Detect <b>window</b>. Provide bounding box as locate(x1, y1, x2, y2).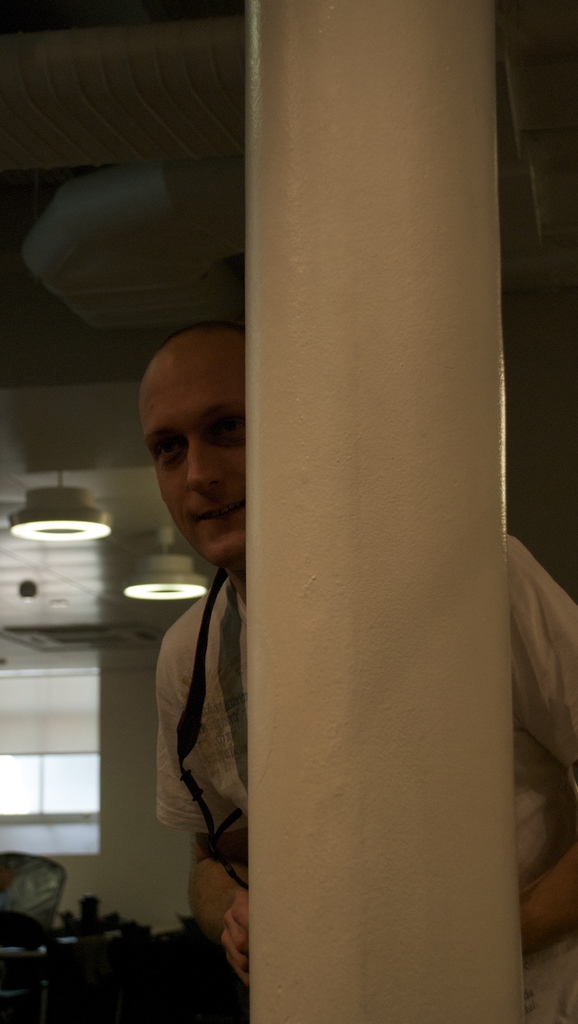
locate(10, 651, 111, 865).
